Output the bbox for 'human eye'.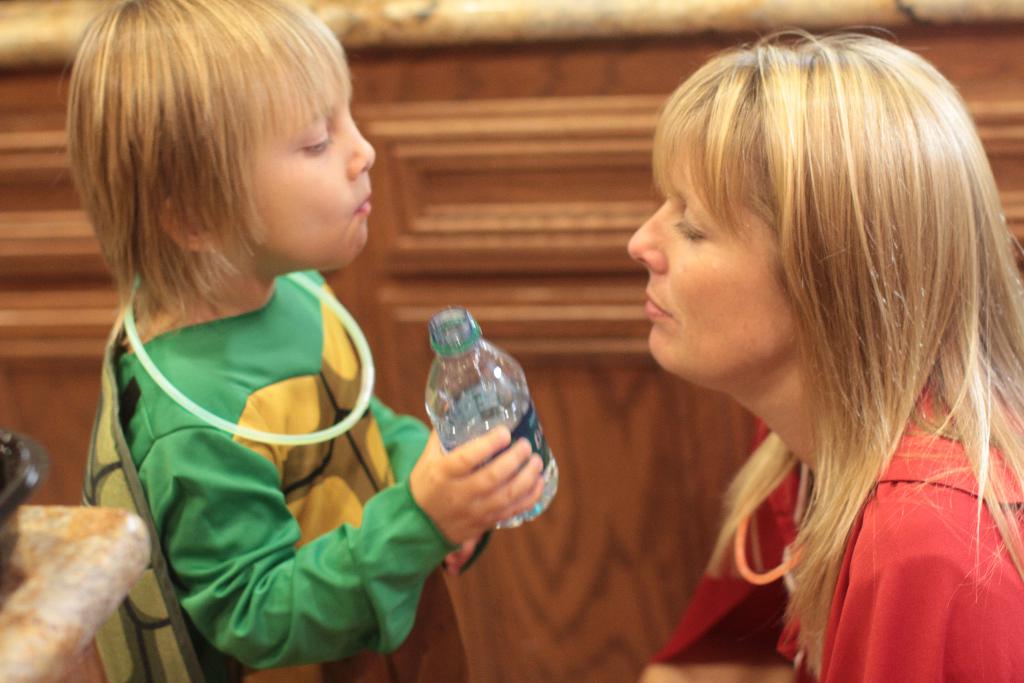
pyautogui.locateOnScreen(285, 114, 339, 161).
